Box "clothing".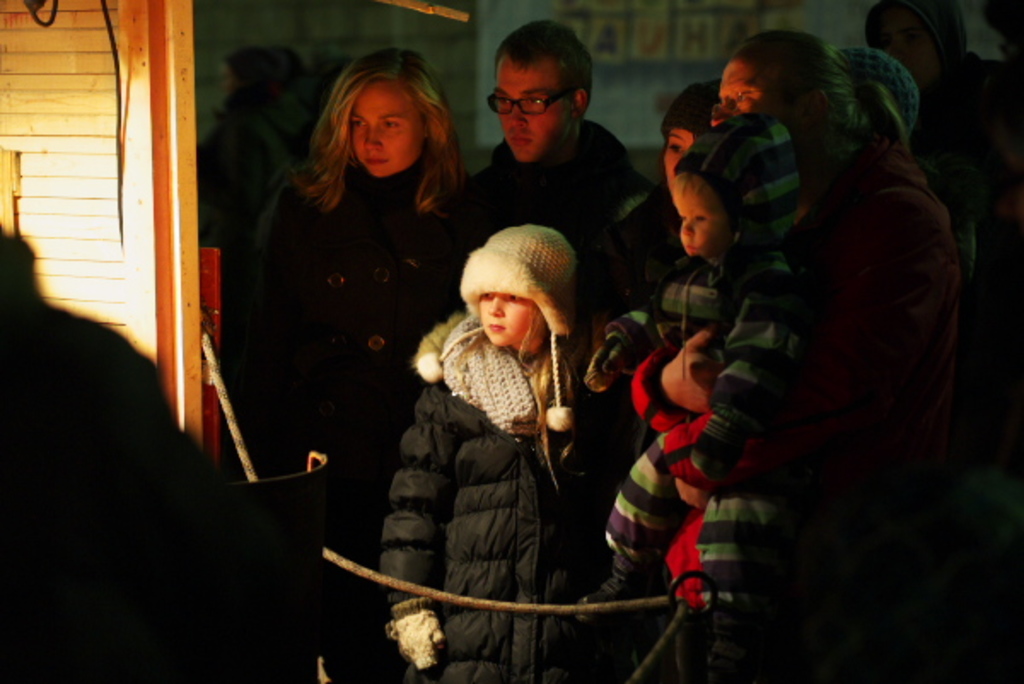
451 114 659 292.
